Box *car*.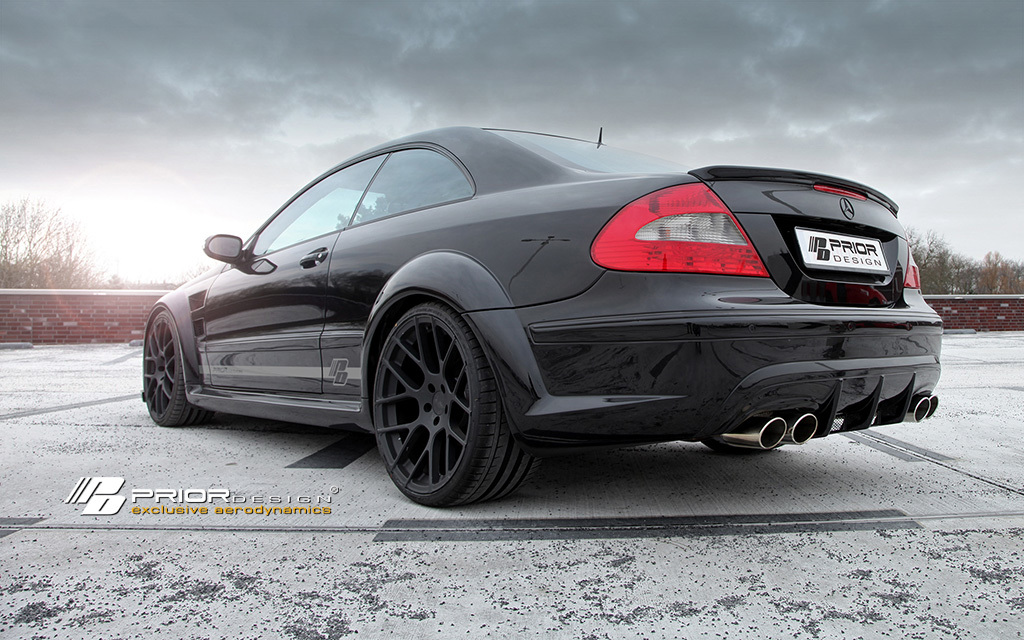
[144,130,946,498].
